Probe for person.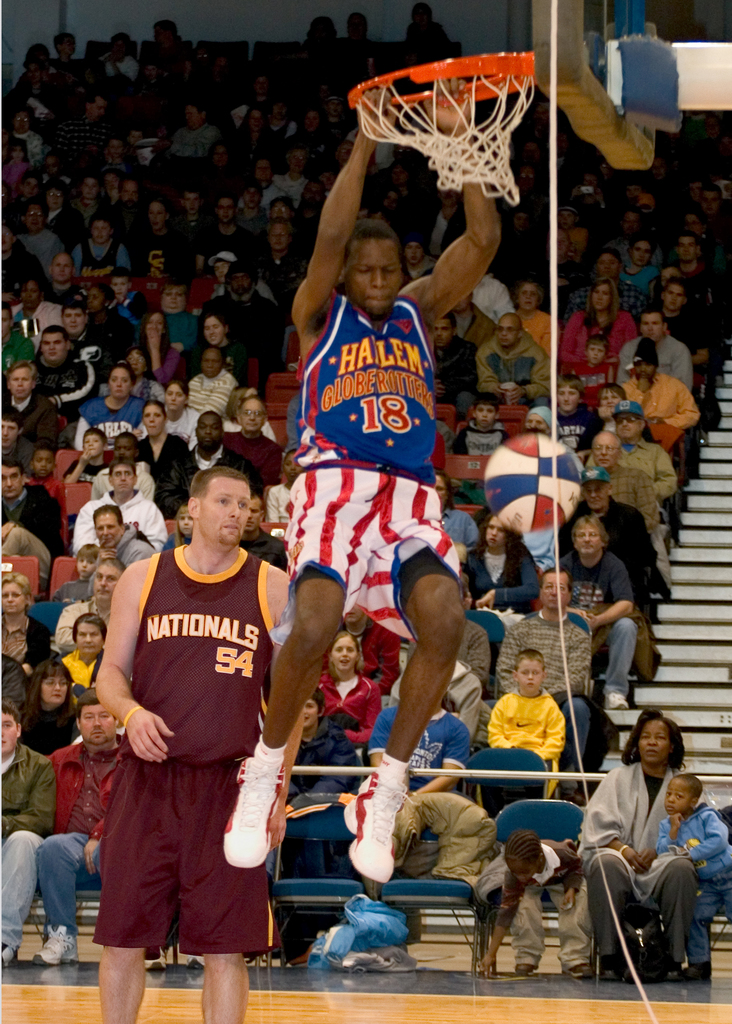
Probe result: left=394, top=231, right=455, bottom=288.
